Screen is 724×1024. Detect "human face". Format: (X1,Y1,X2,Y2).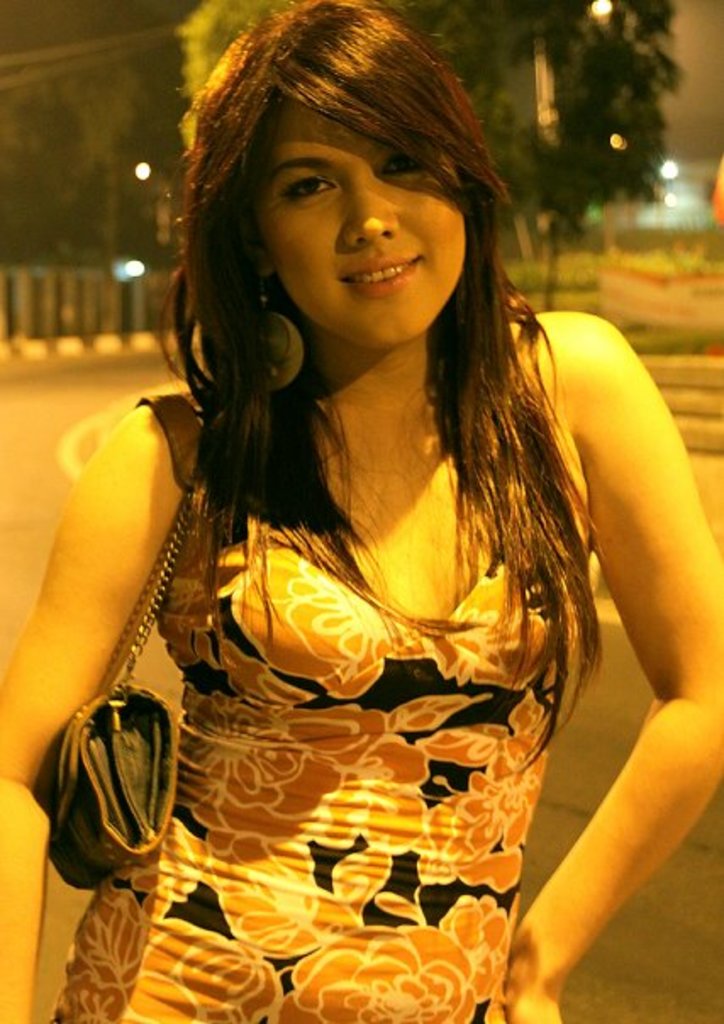
(256,95,468,344).
